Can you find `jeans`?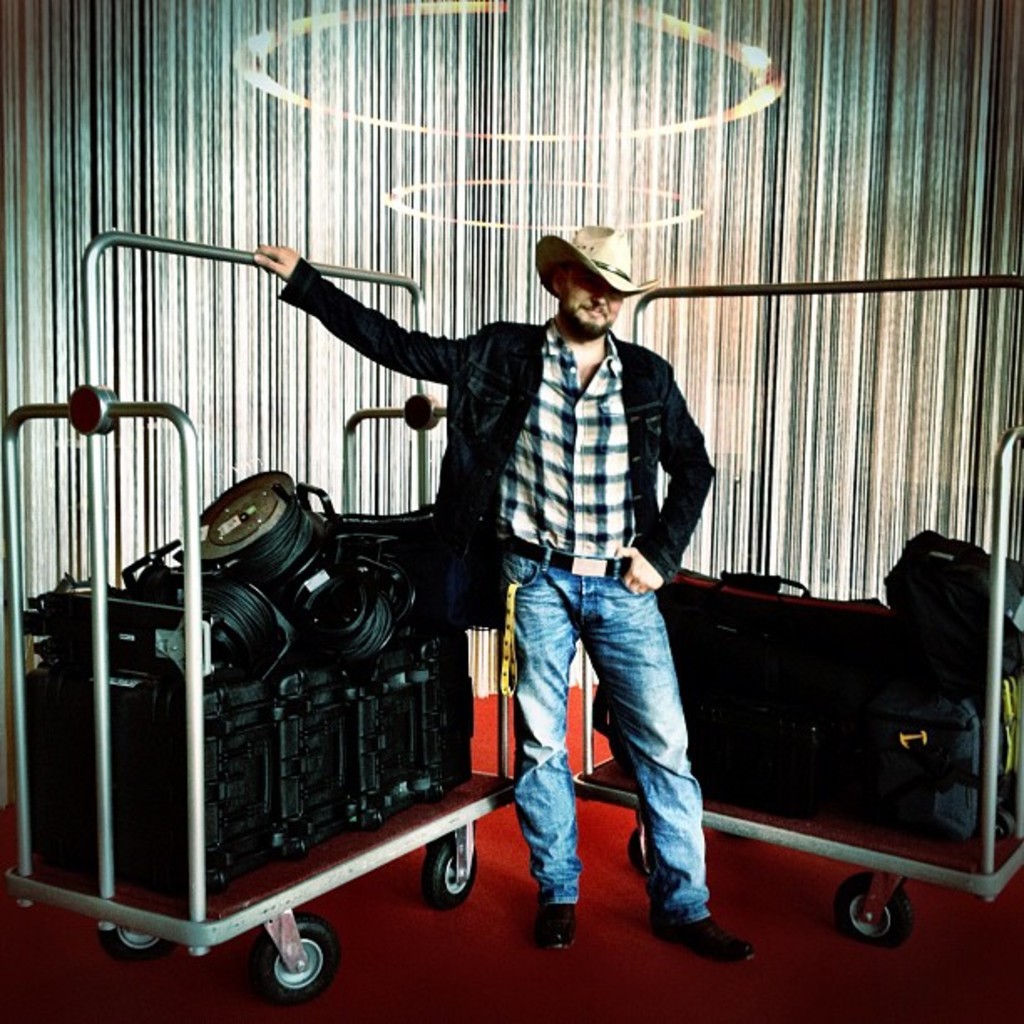
Yes, bounding box: (left=487, top=557, right=701, bottom=929).
